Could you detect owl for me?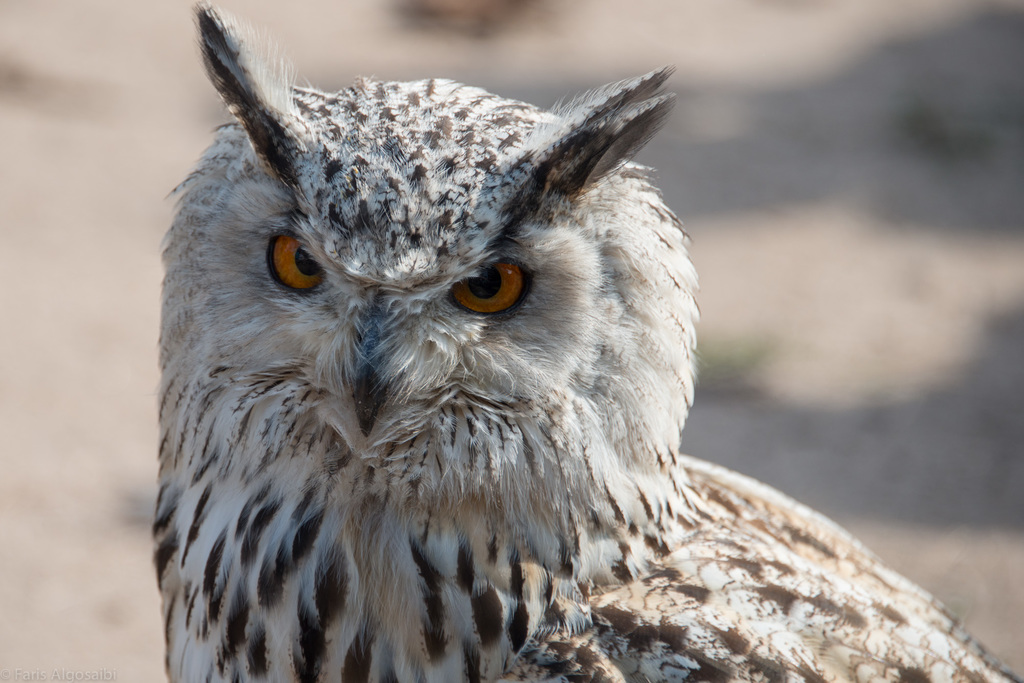
Detection result: bbox=[155, 0, 1022, 682].
